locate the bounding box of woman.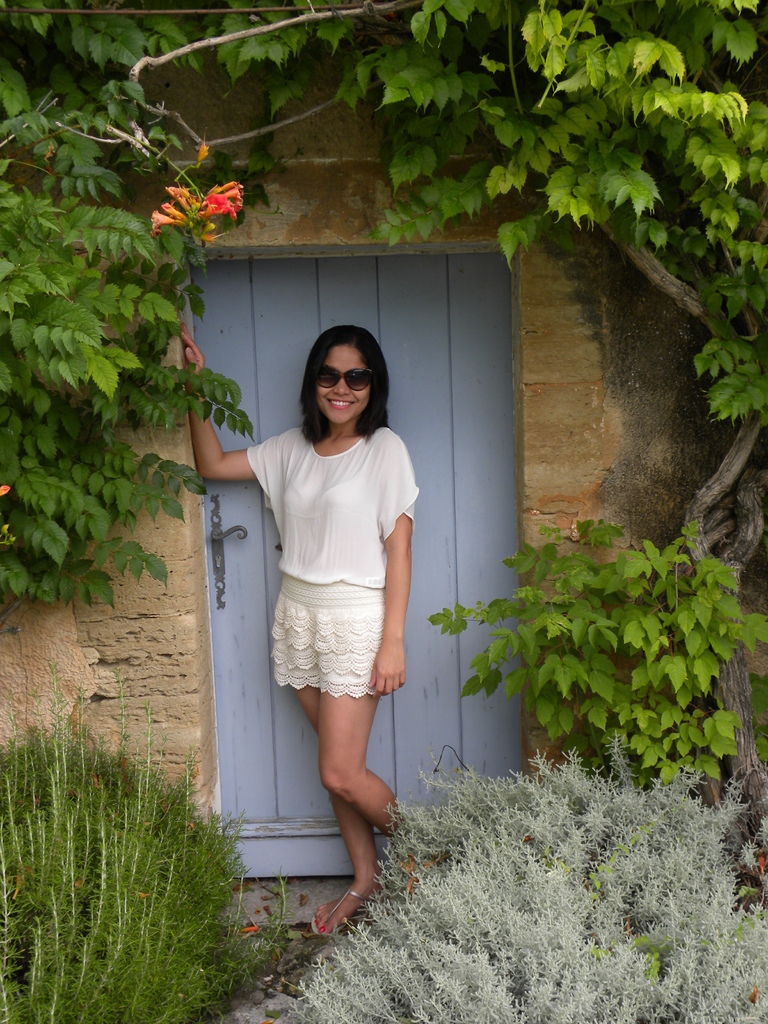
Bounding box: {"left": 225, "top": 345, "right": 431, "bottom": 901}.
